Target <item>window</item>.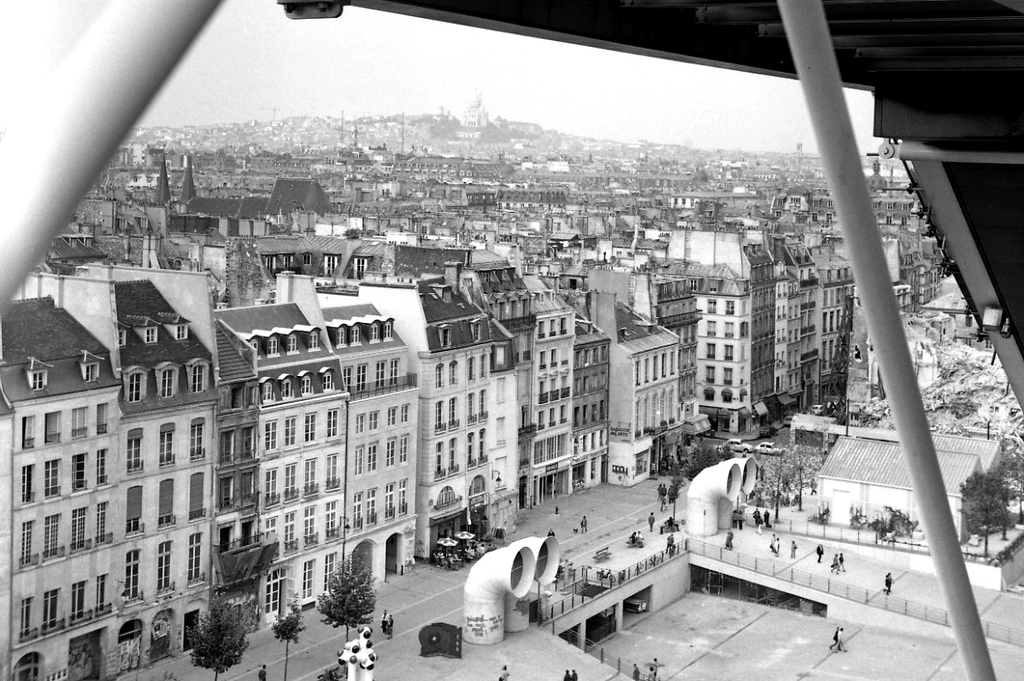
Target region: 721, 324, 733, 337.
